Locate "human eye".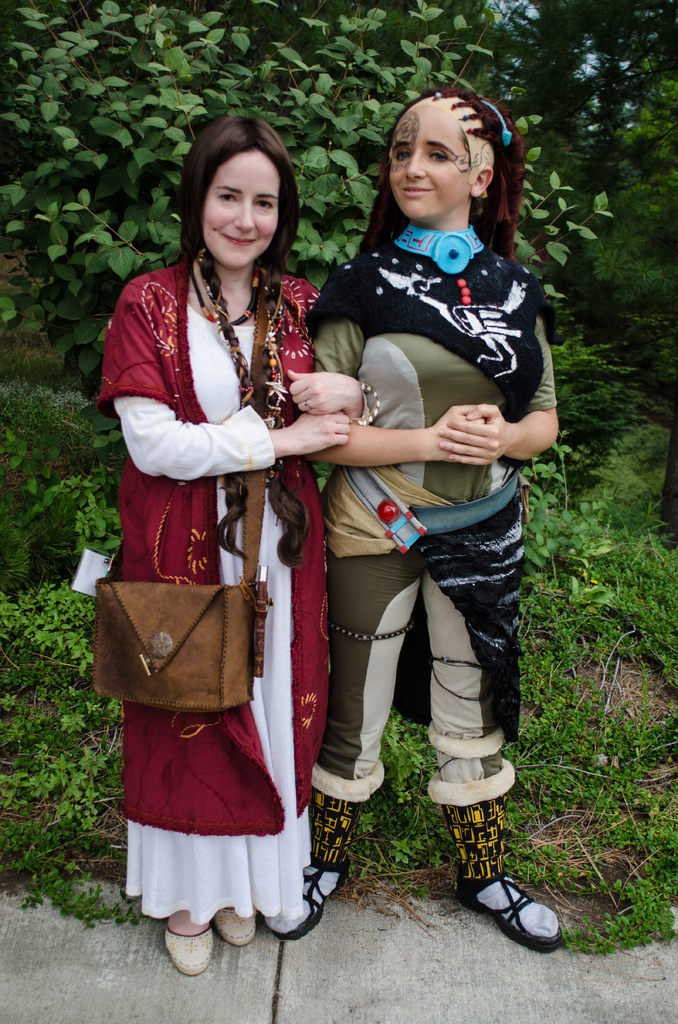
Bounding box: <box>251,193,273,211</box>.
